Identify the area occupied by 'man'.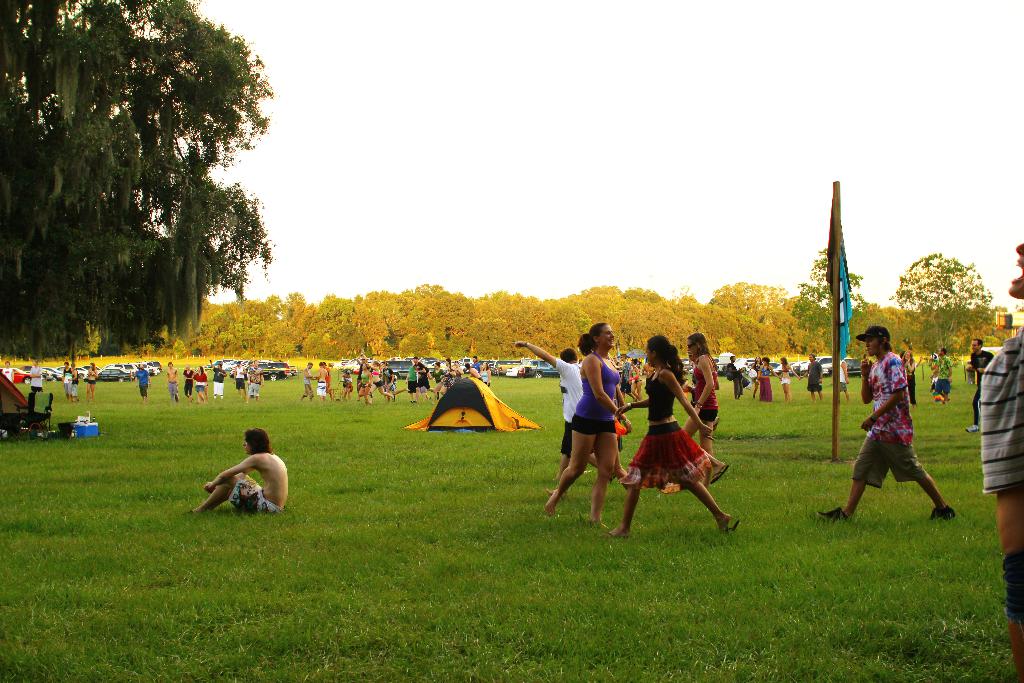
Area: 511, 341, 626, 488.
